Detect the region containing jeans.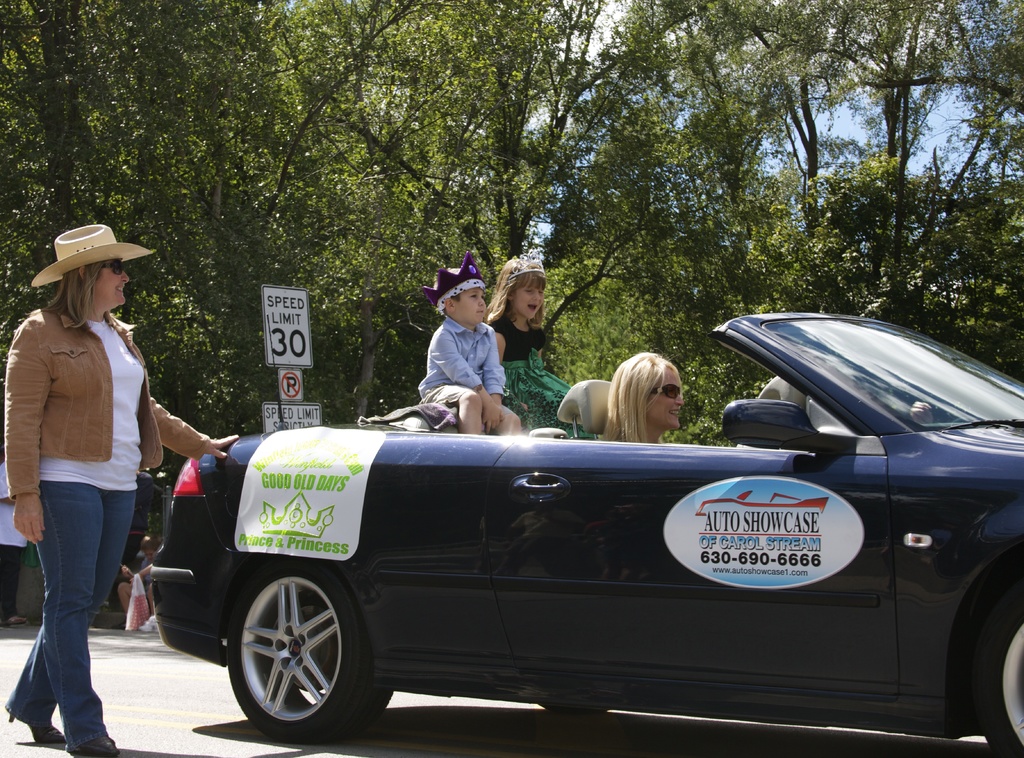
[10, 470, 116, 746].
